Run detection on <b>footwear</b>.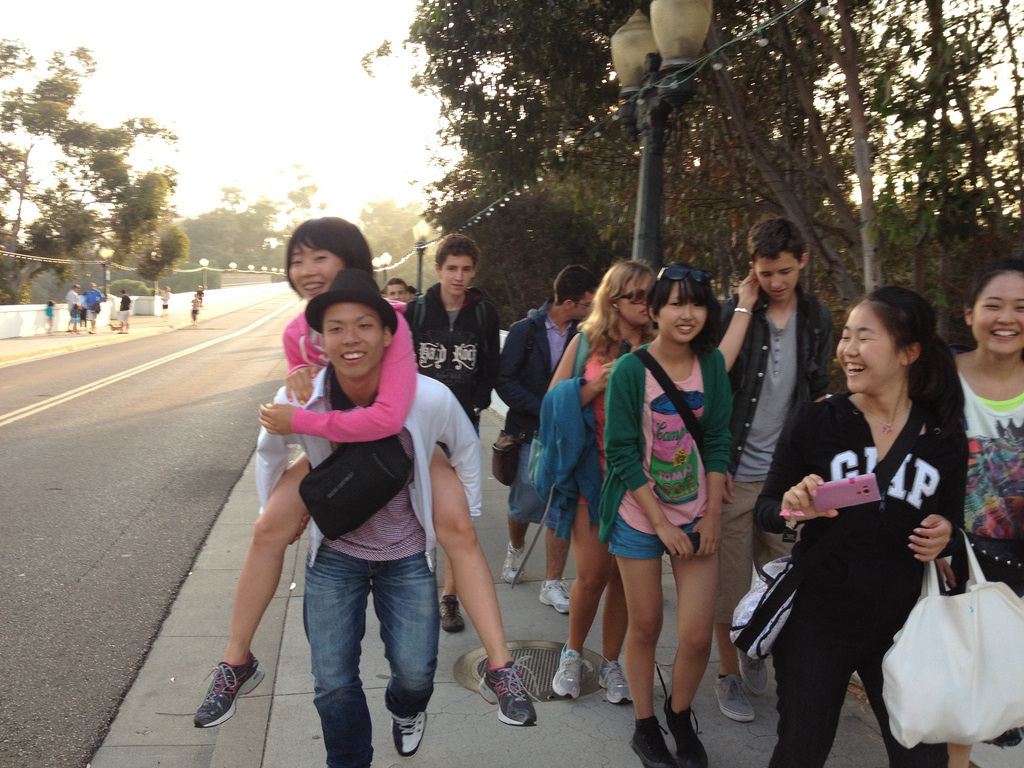
Result: crop(552, 643, 590, 699).
